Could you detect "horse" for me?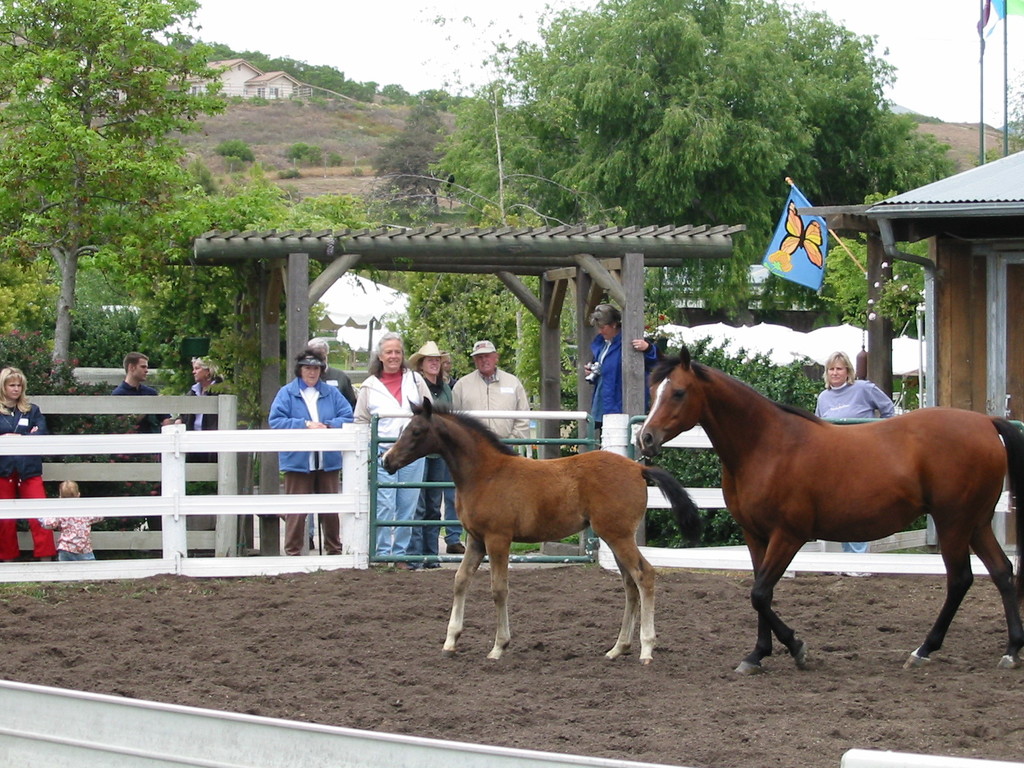
Detection result: [633, 341, 1023, 678].
